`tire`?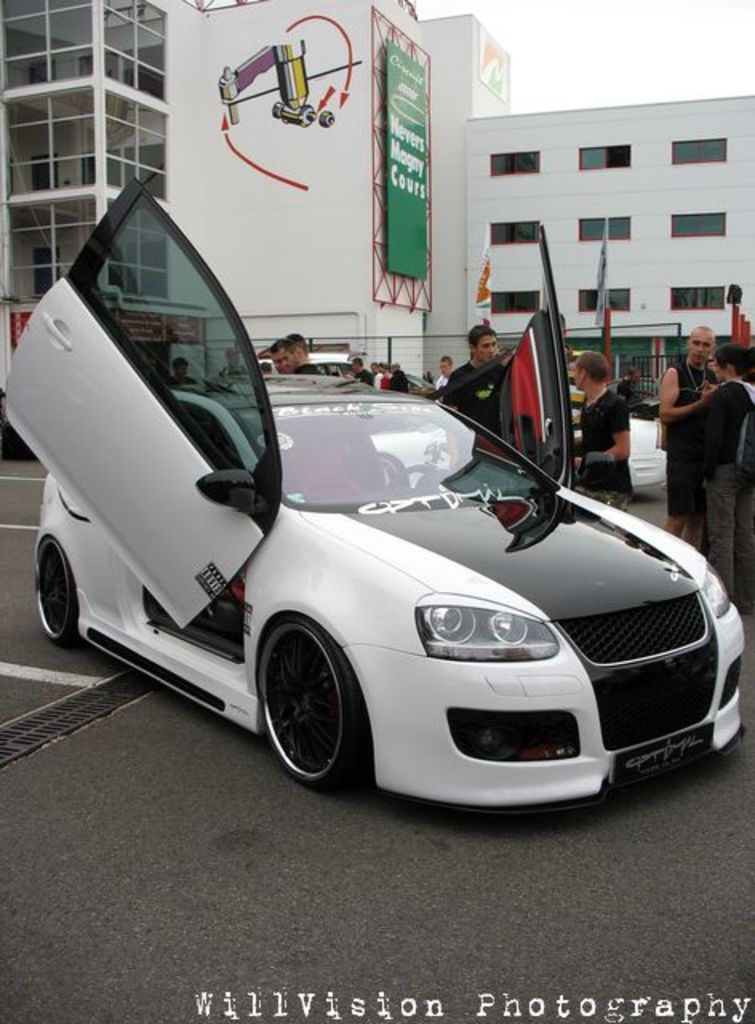
{"x1": 30, "y1": 541, "x2": 86, "y2": 651}
